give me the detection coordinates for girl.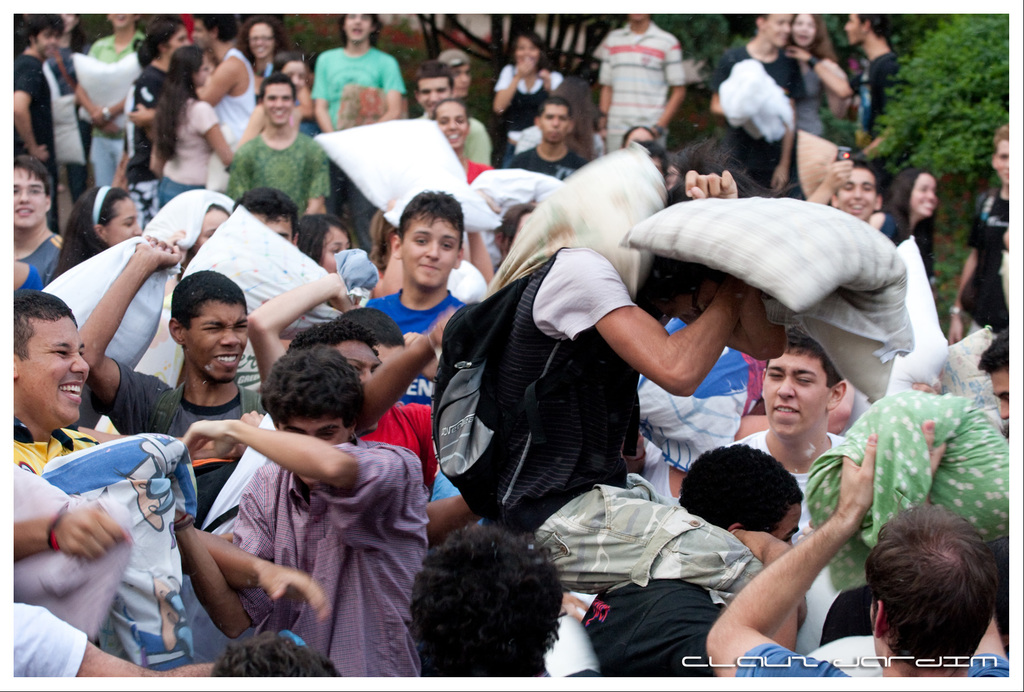
<region>781, 13, 851, 138</region>.
